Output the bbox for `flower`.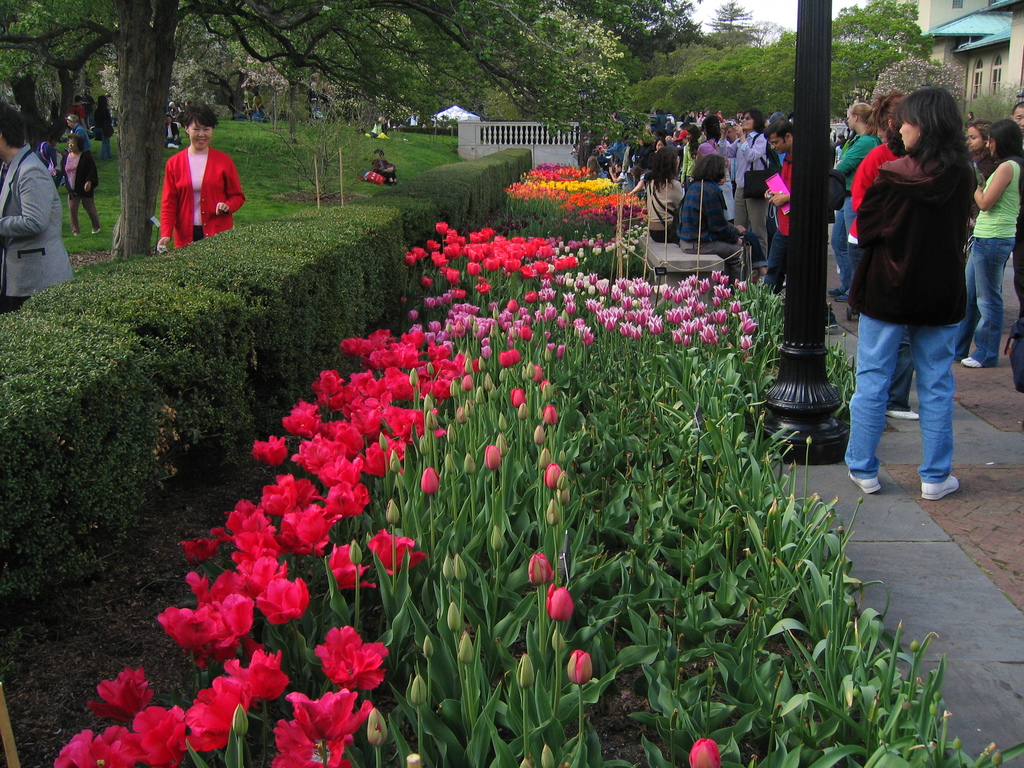
123 706 186 767.
